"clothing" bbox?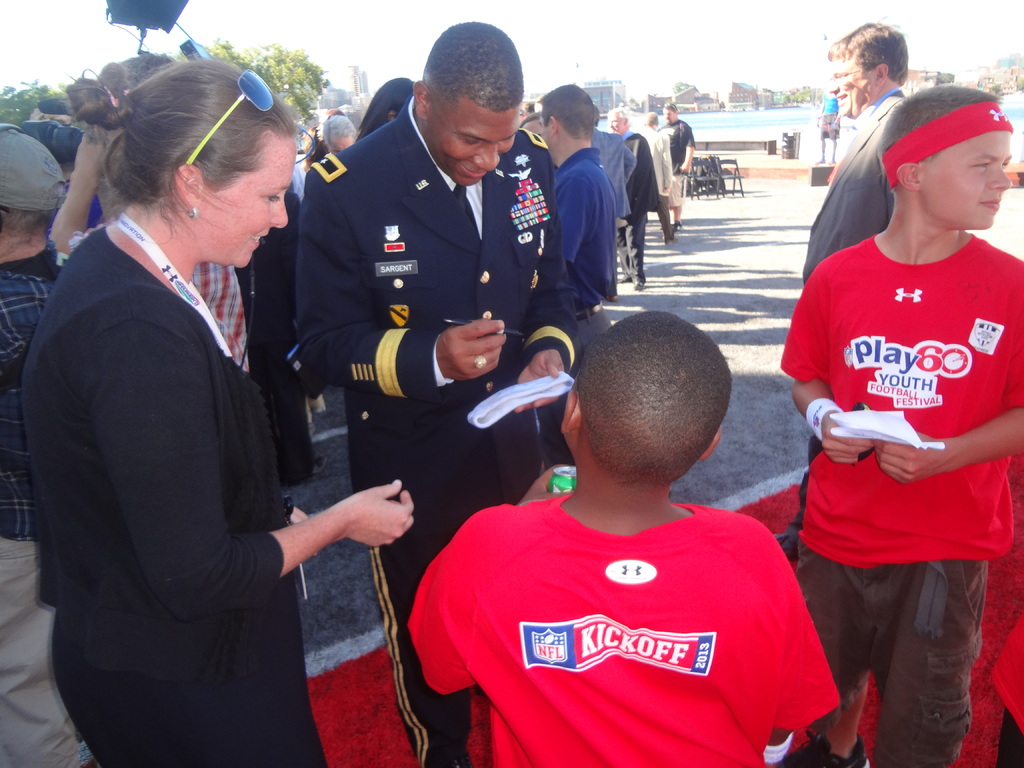
BBox(188, 264, 271, 406)
